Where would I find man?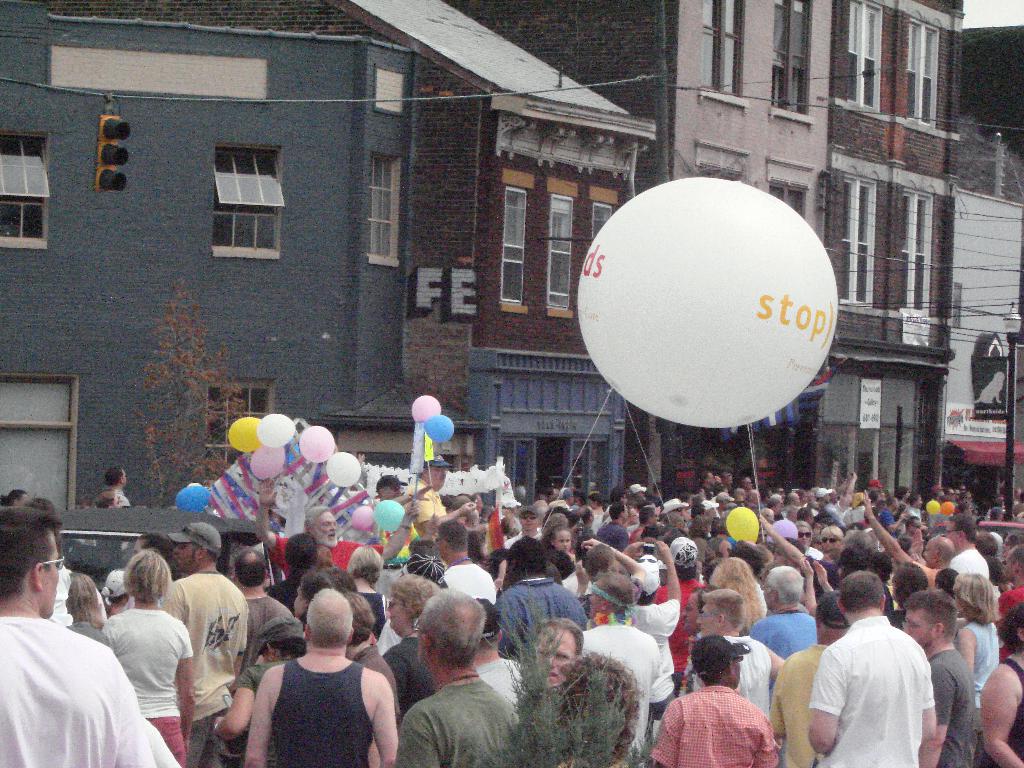
At <region>976, 584, 1023, 764</region>.
